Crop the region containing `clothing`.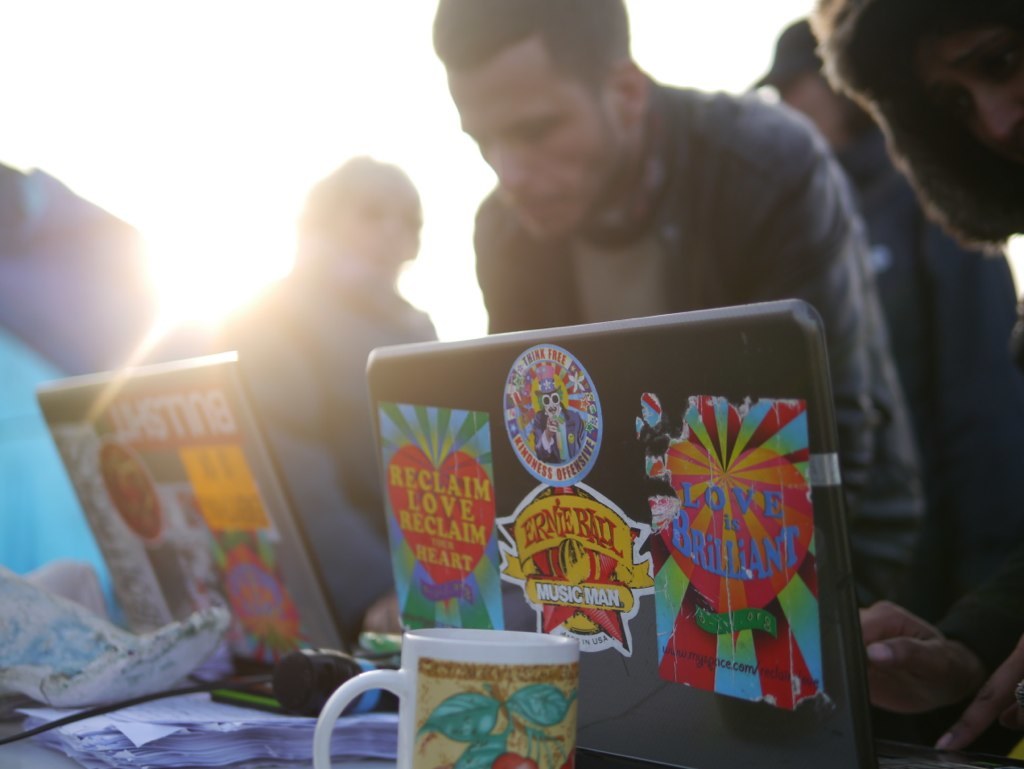
Crop region: (229,269,450,651).
